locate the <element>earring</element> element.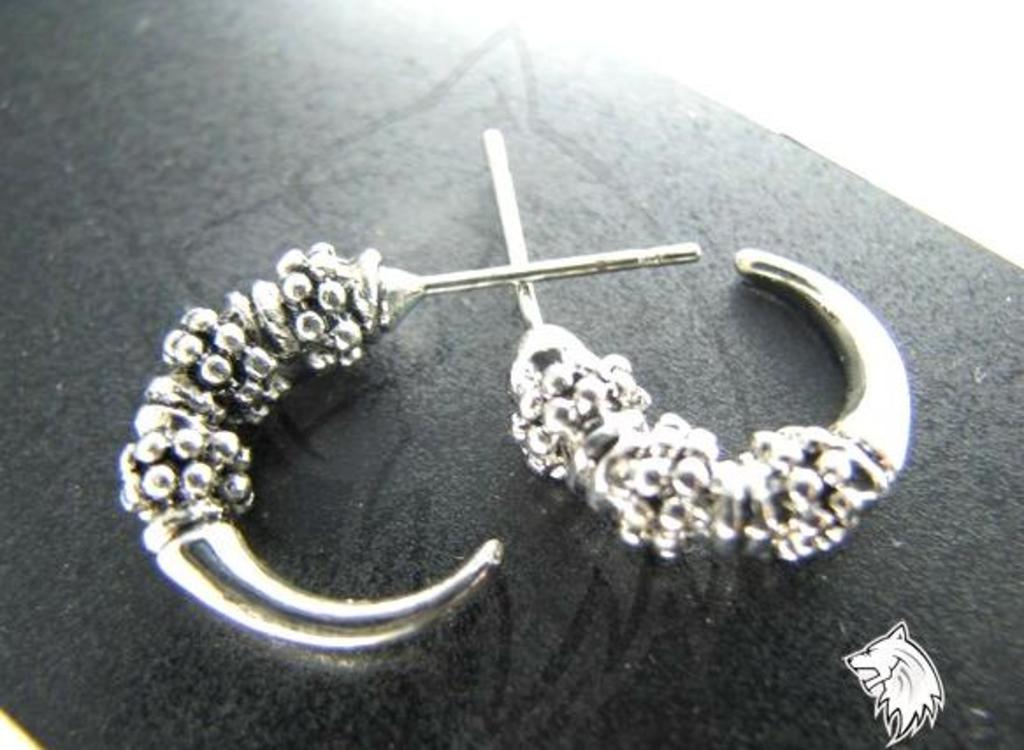
Element bbox: <region>116, 234, 708, 648</region>.
